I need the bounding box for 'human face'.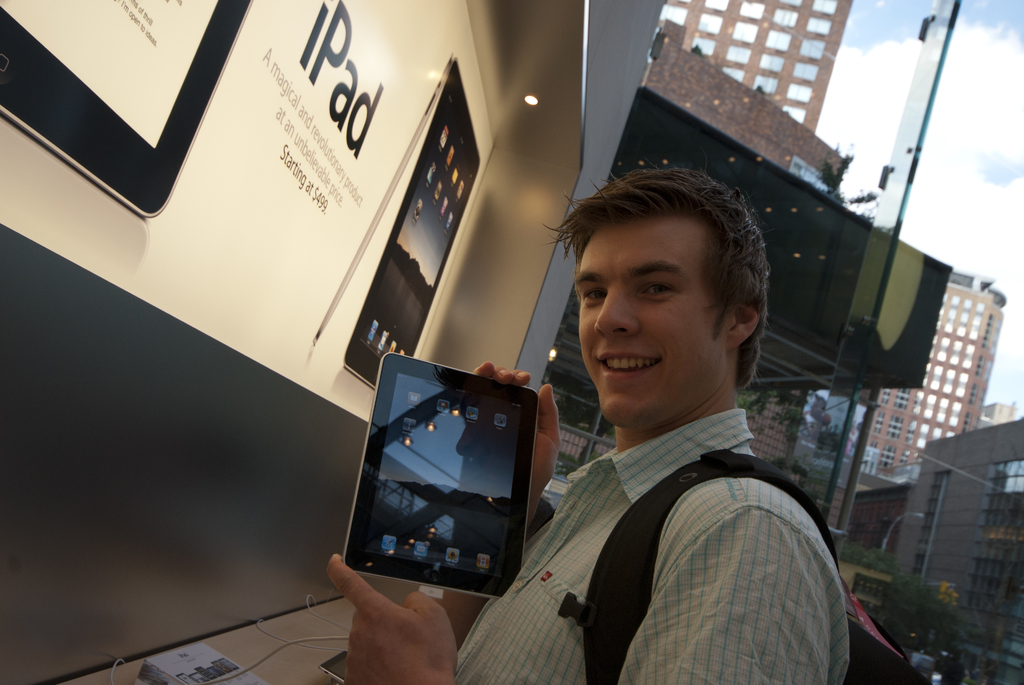
Here it is: x1=568, y1=196, x2=756, y2=434.
